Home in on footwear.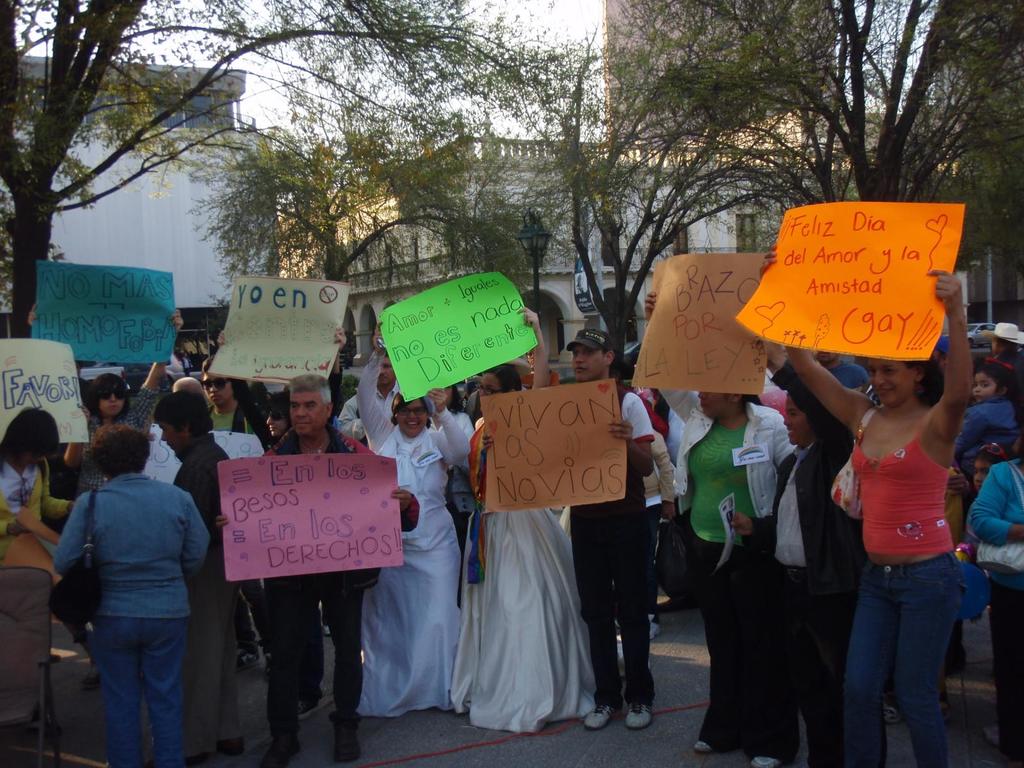
Homed in at bbox=(235, 650, 263, 669).
